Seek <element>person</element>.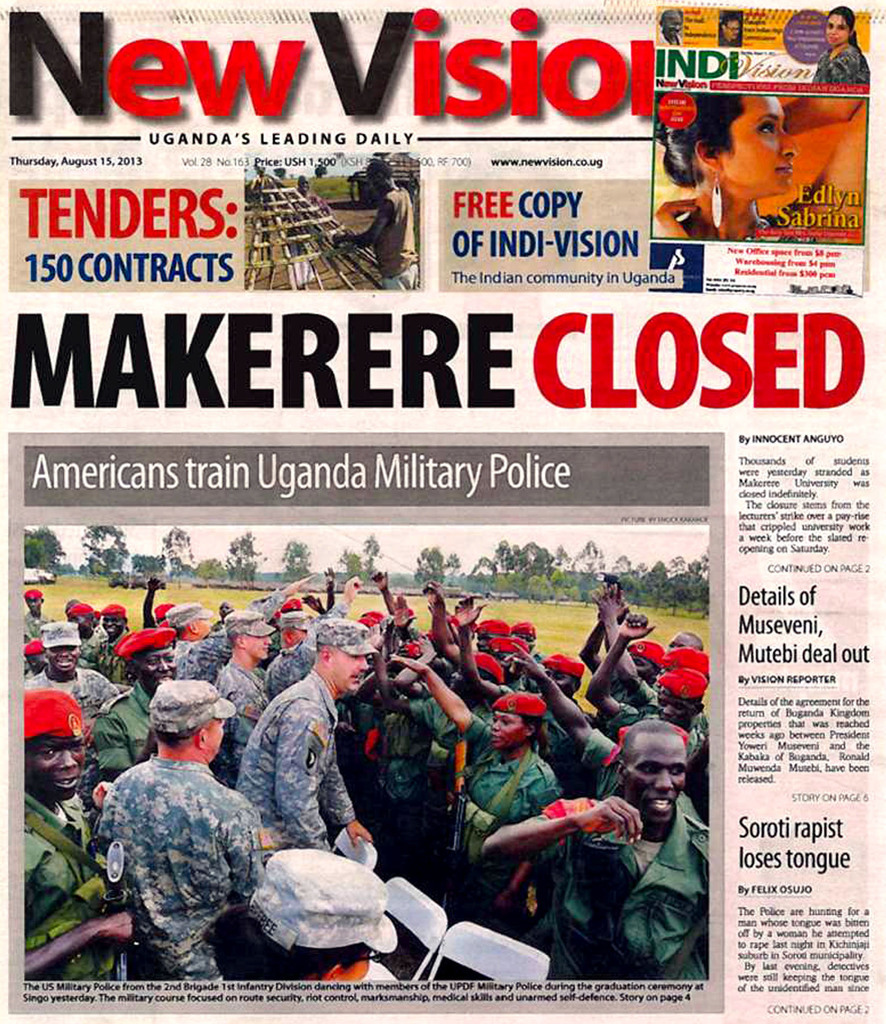
select_region(90, 694, 260, 984).
